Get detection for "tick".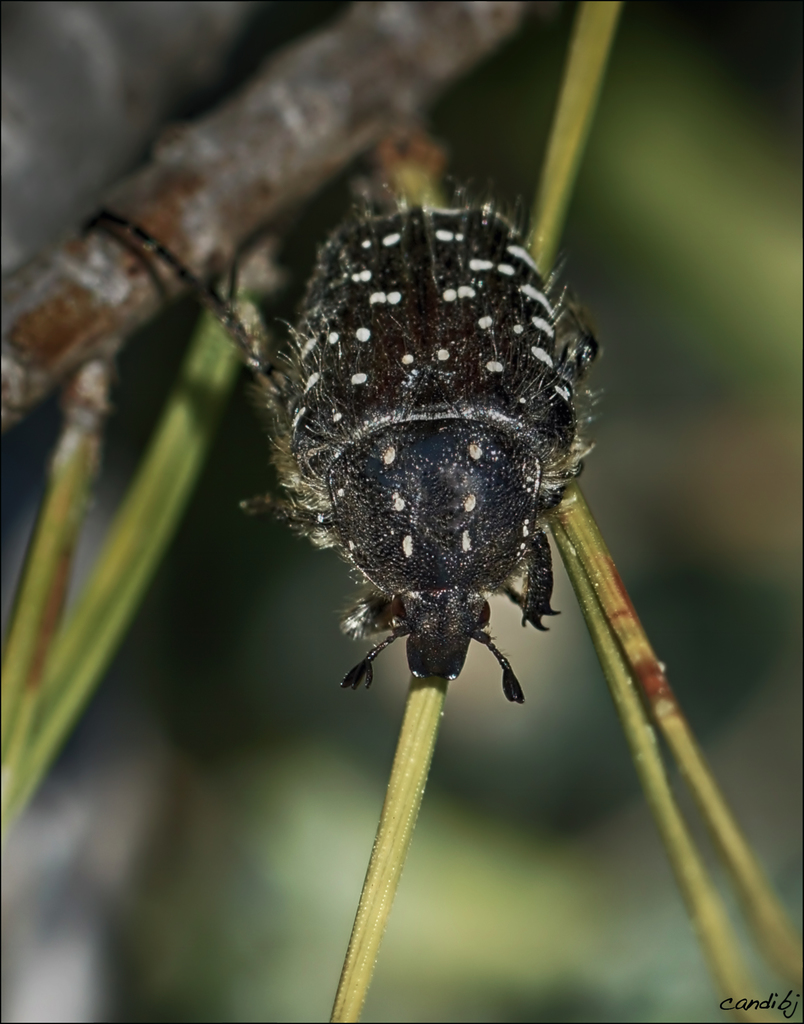
Detection: <region>246, 157, 610, 705</region>.
